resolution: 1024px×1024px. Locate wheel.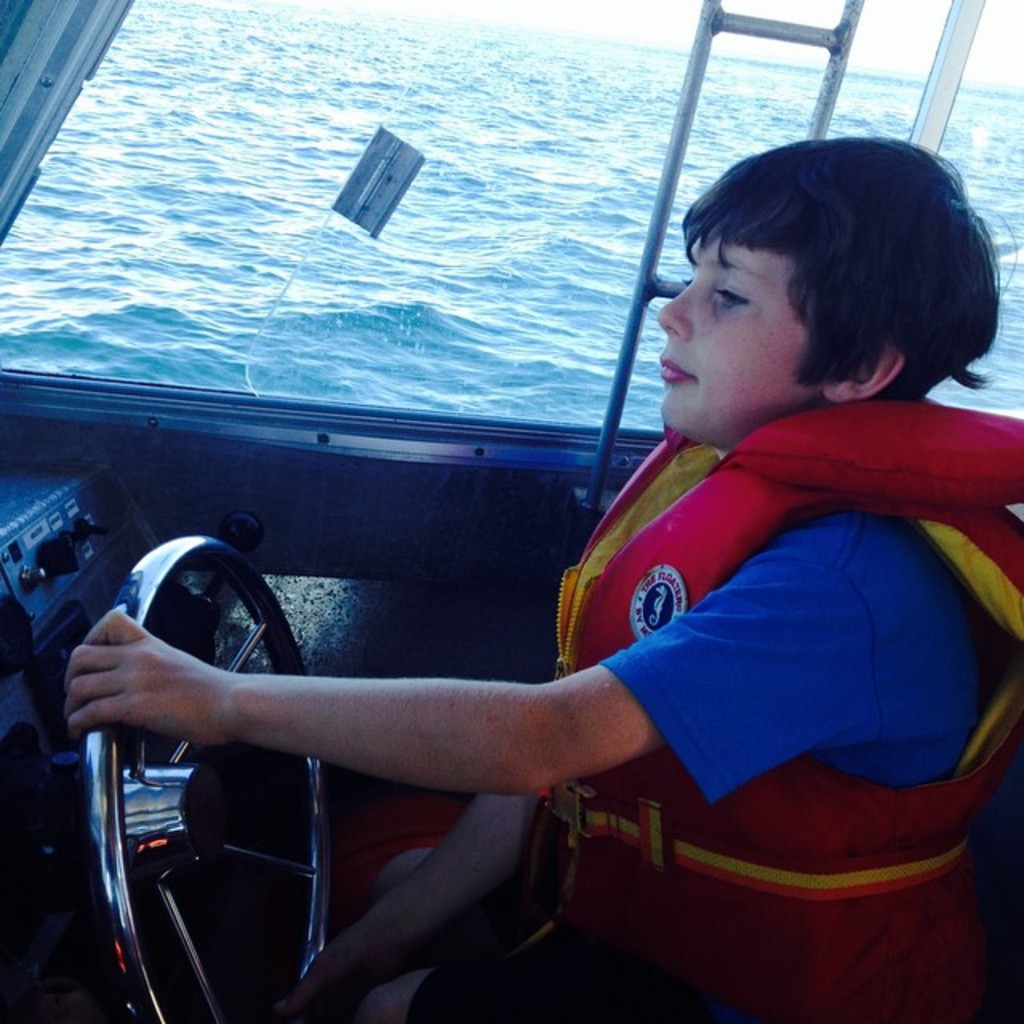
crop(72, 541, 334, 1022).
